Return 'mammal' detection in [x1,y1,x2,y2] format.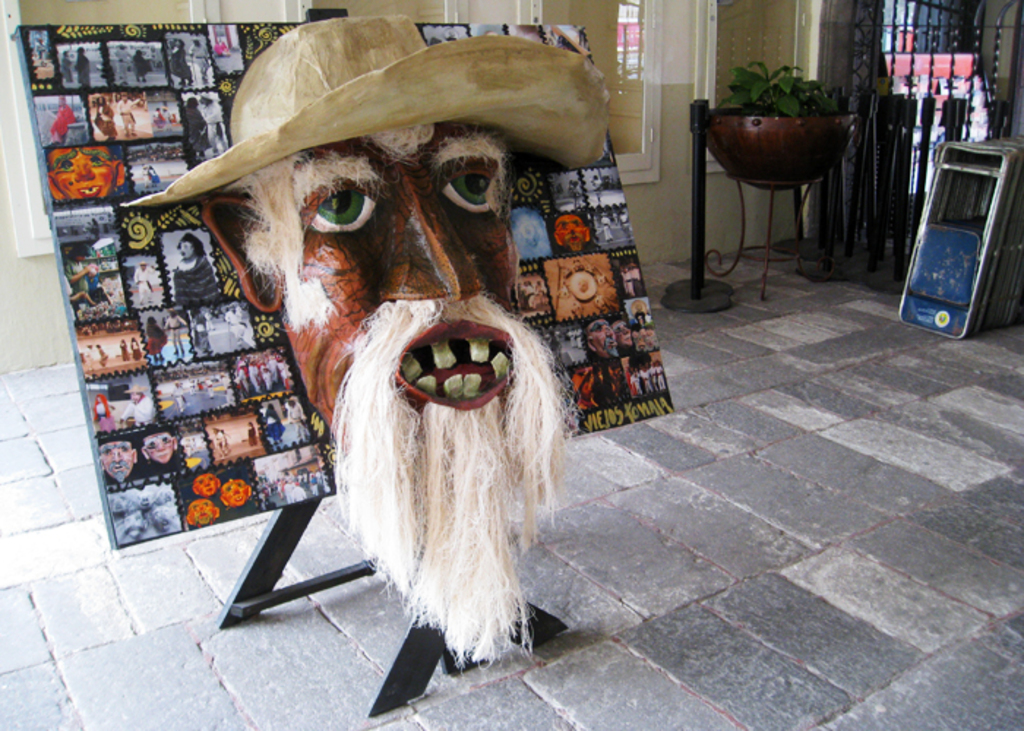
[56,149,129,200].
